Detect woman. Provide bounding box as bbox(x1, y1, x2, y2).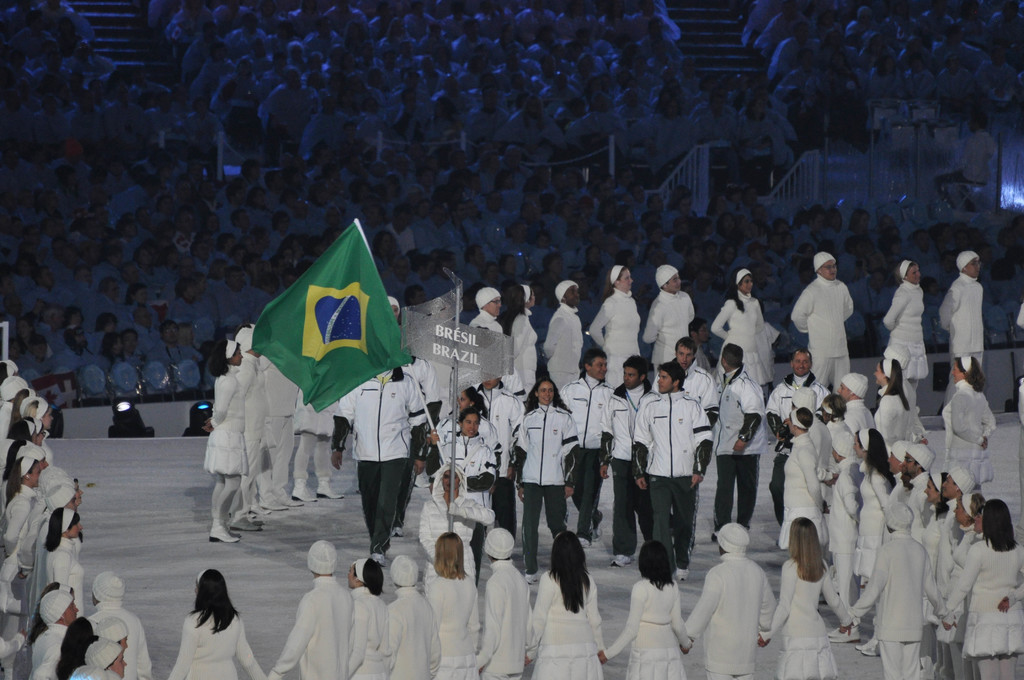
bbox(867, 55, 911, 101).
